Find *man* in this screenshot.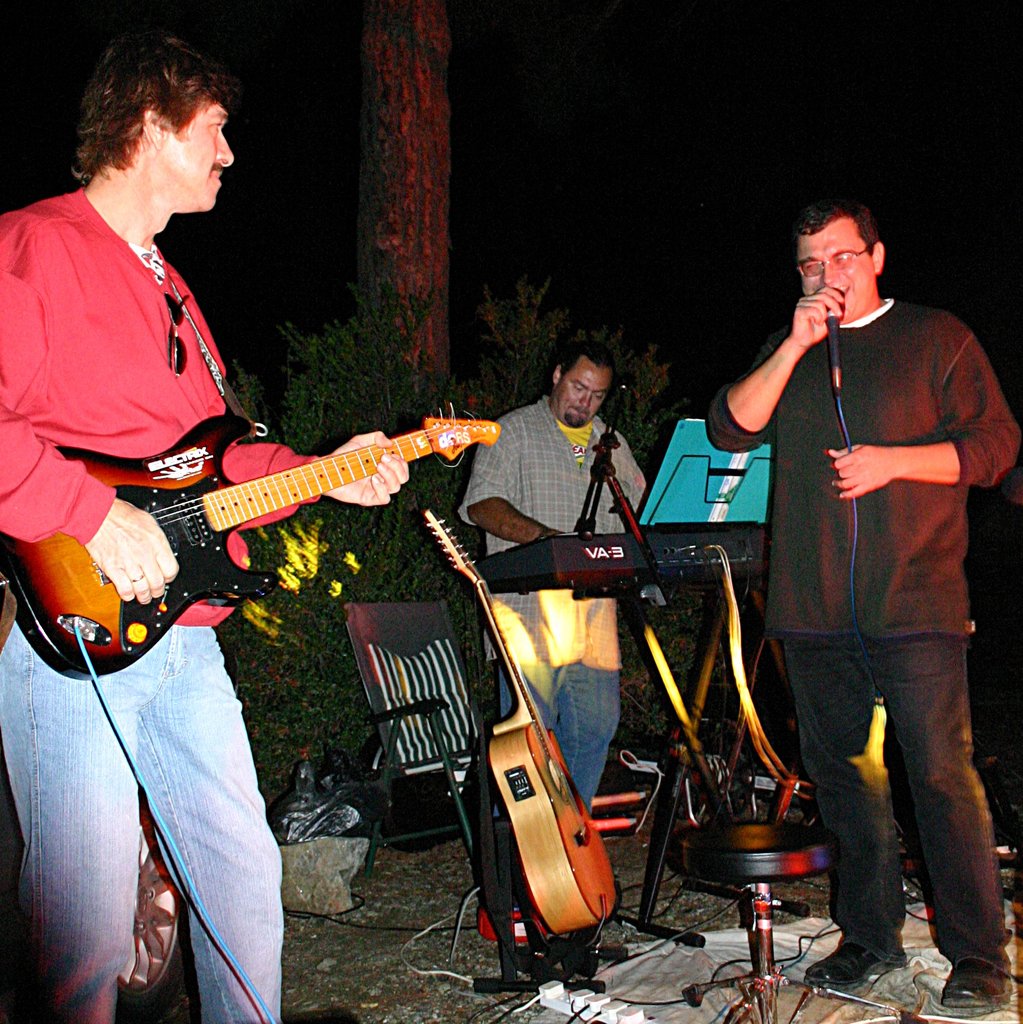
The bounding box for *man* is (714,184,1022,996).
